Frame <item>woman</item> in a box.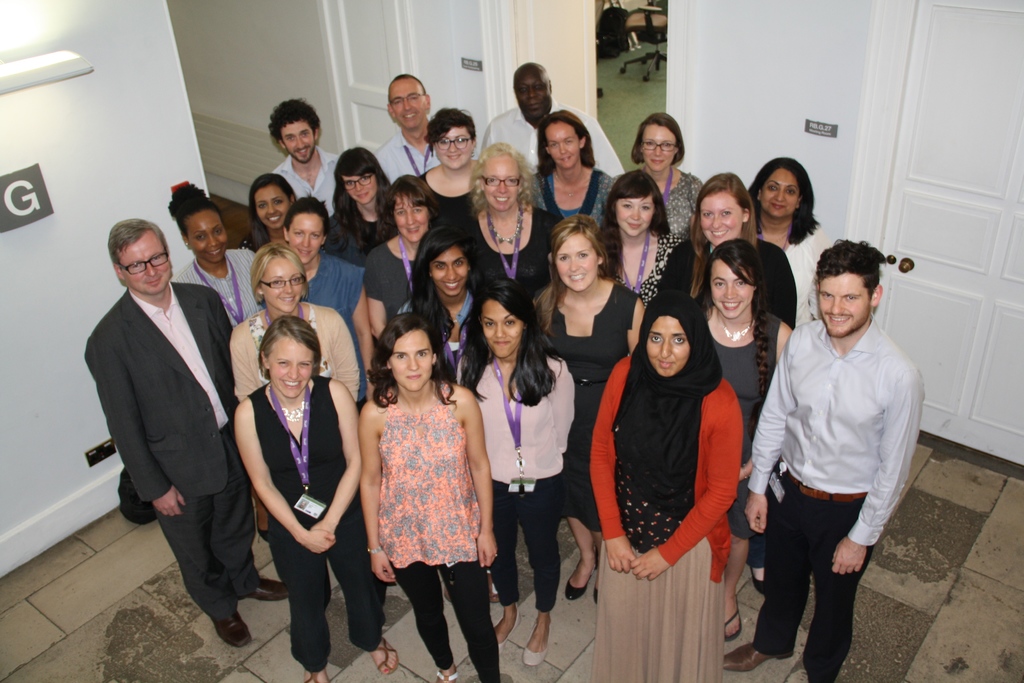
region(360, 324, 495, 669).
